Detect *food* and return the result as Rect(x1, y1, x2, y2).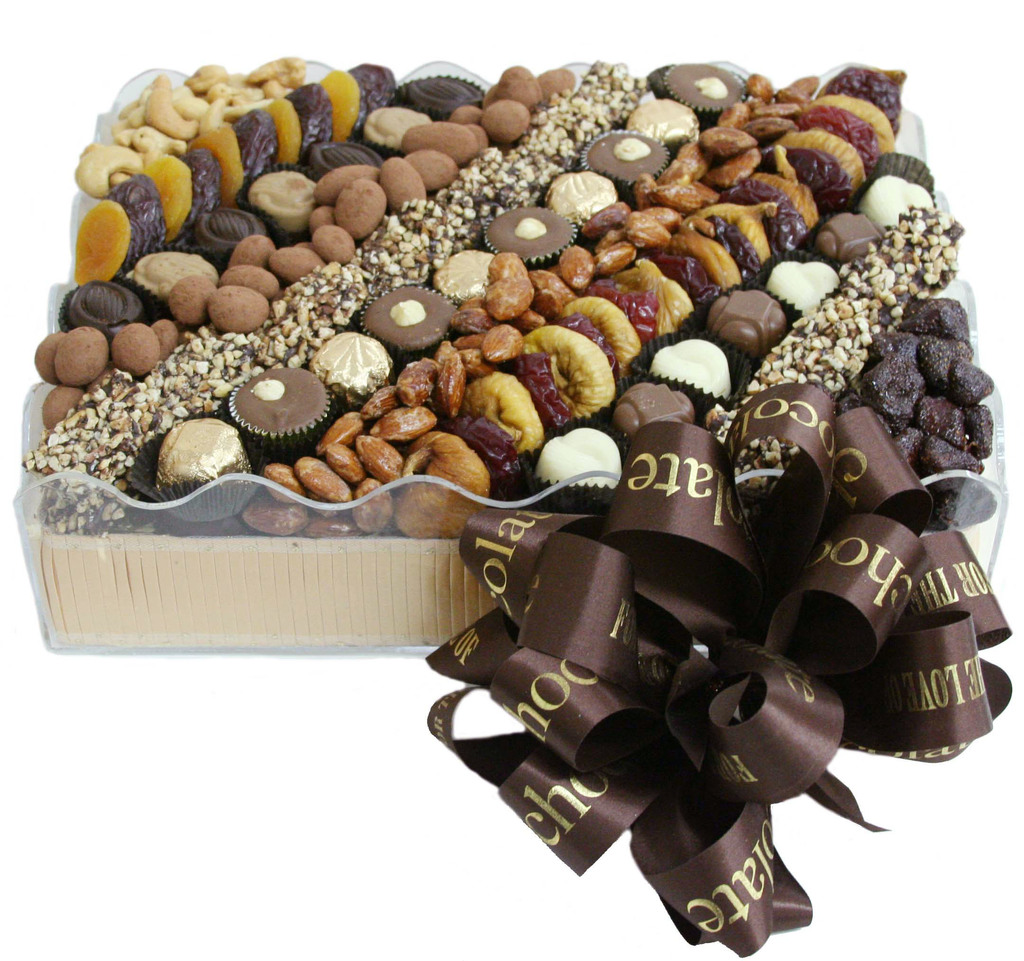
Rect(24, 54, 995, 541).
